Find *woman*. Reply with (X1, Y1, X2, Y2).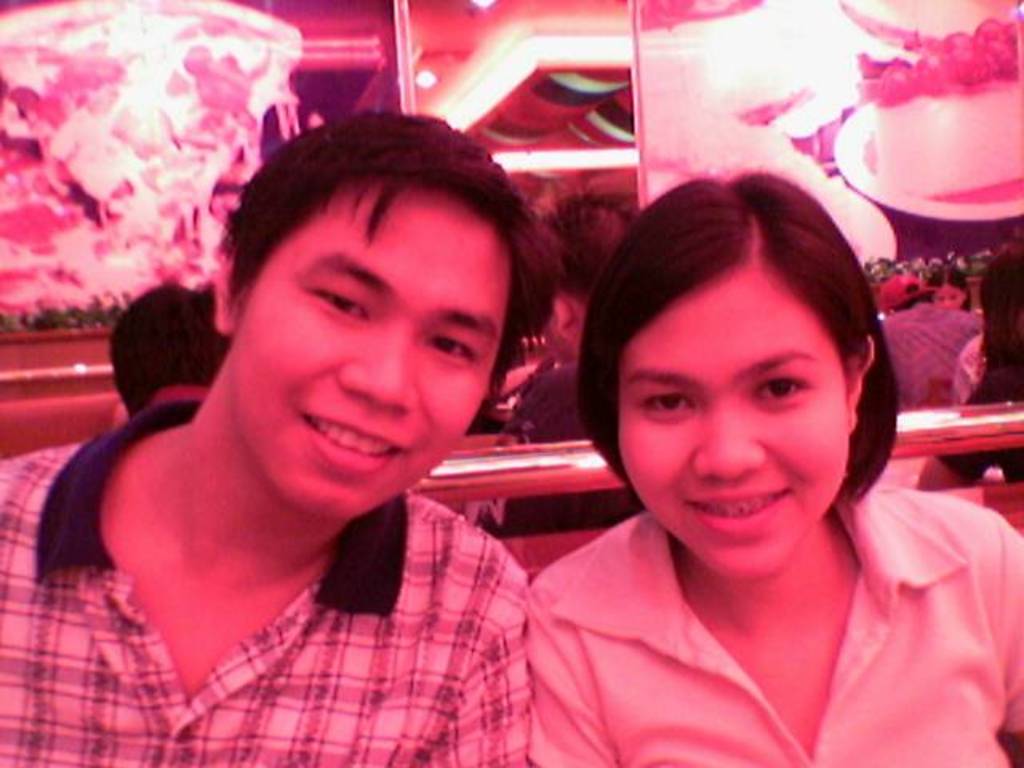
(472, 150, 994, 742).
